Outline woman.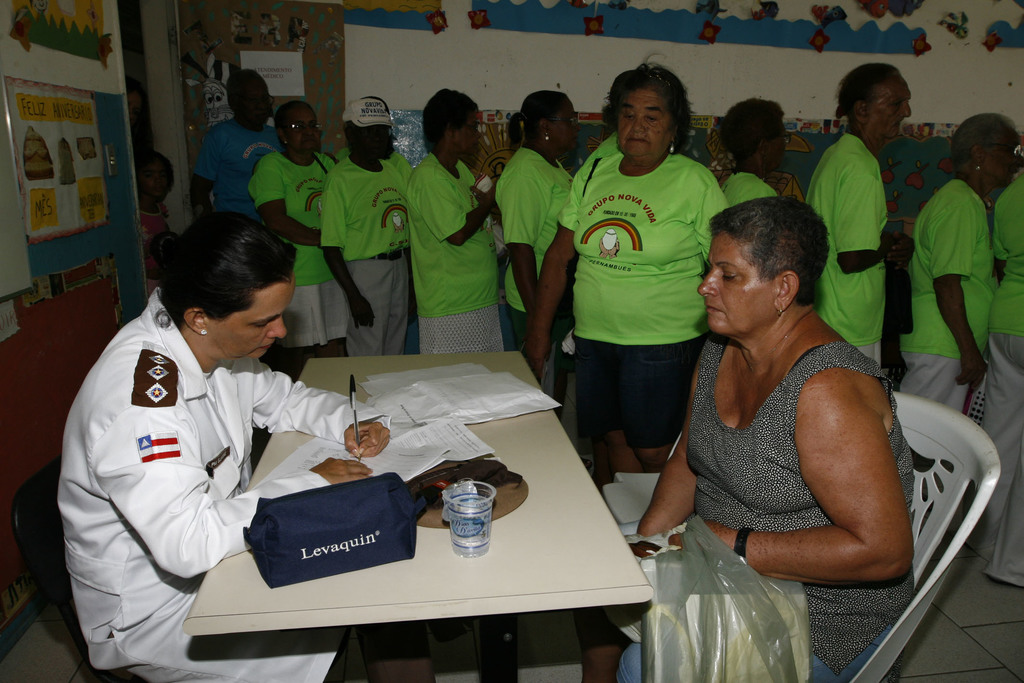
Outline: <box>521,53,731,475</box>.
